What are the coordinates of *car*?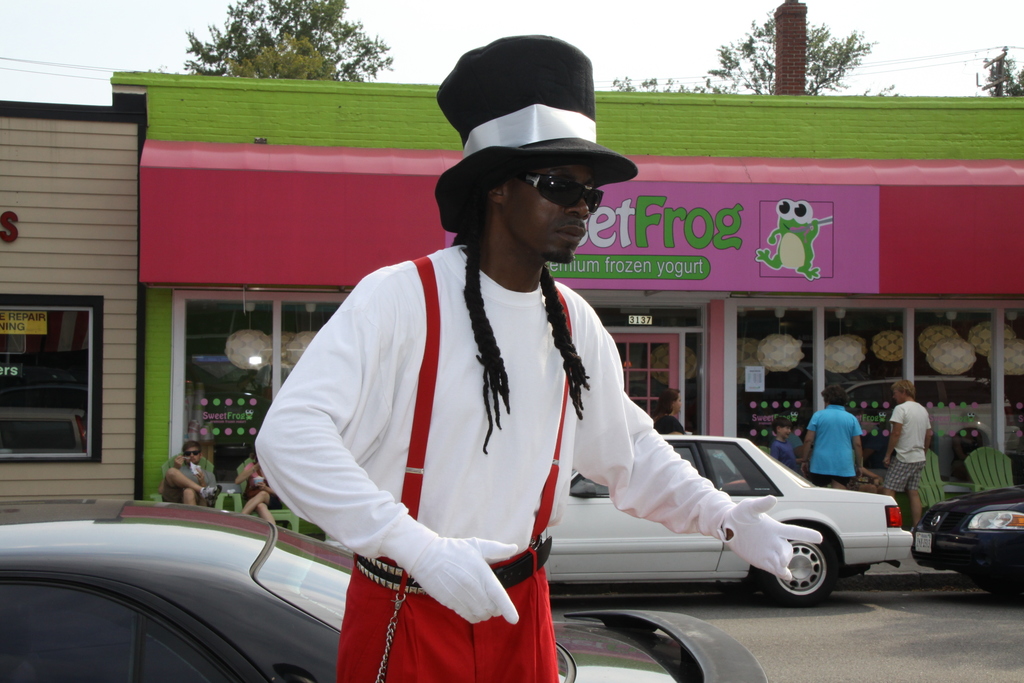
Rect(544, 431, 915, 602).
